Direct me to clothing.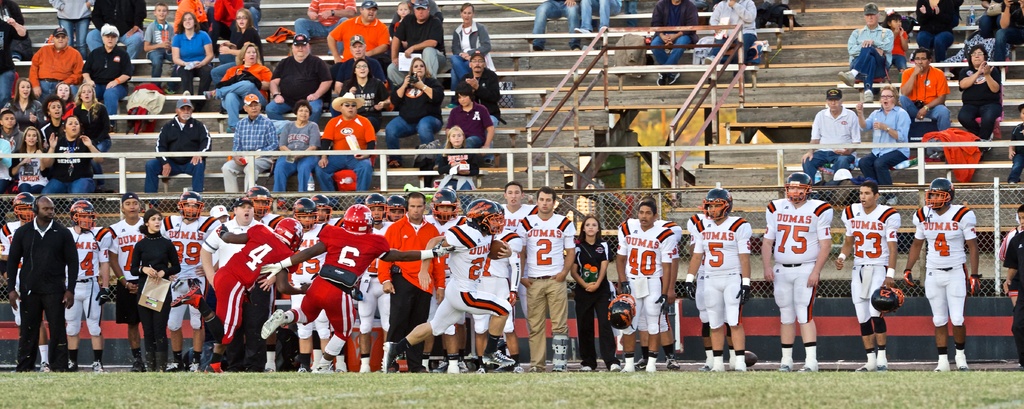
Direction: {"left": 838, "top": 205, "right": 893, "bottom": 316}.
